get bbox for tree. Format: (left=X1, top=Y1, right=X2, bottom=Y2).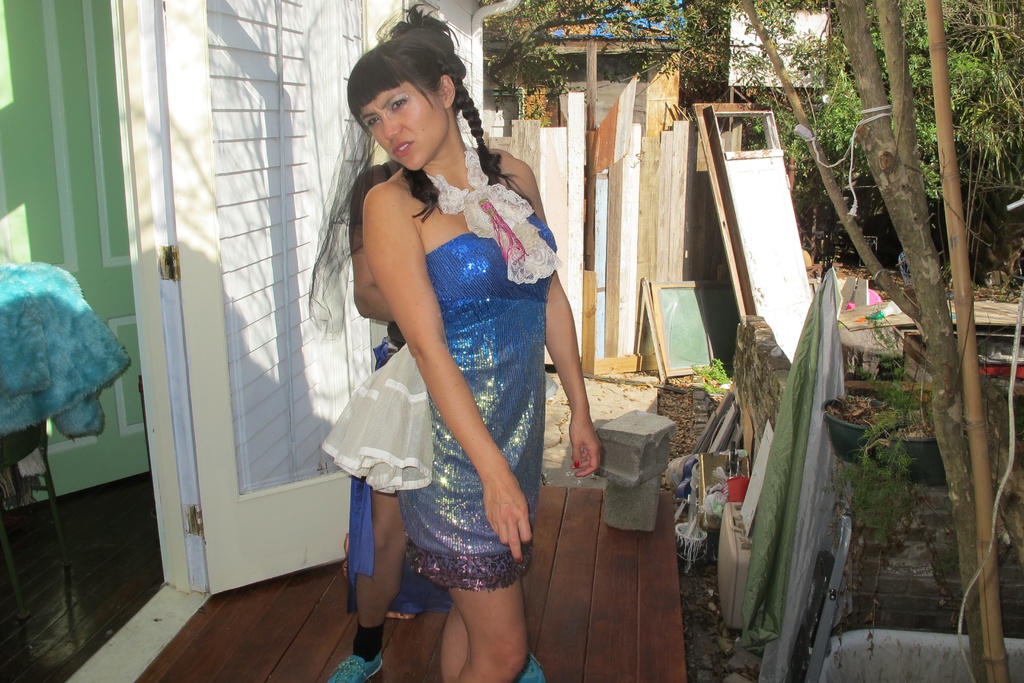
(left=481, top=0, right=685, bottom=118).
